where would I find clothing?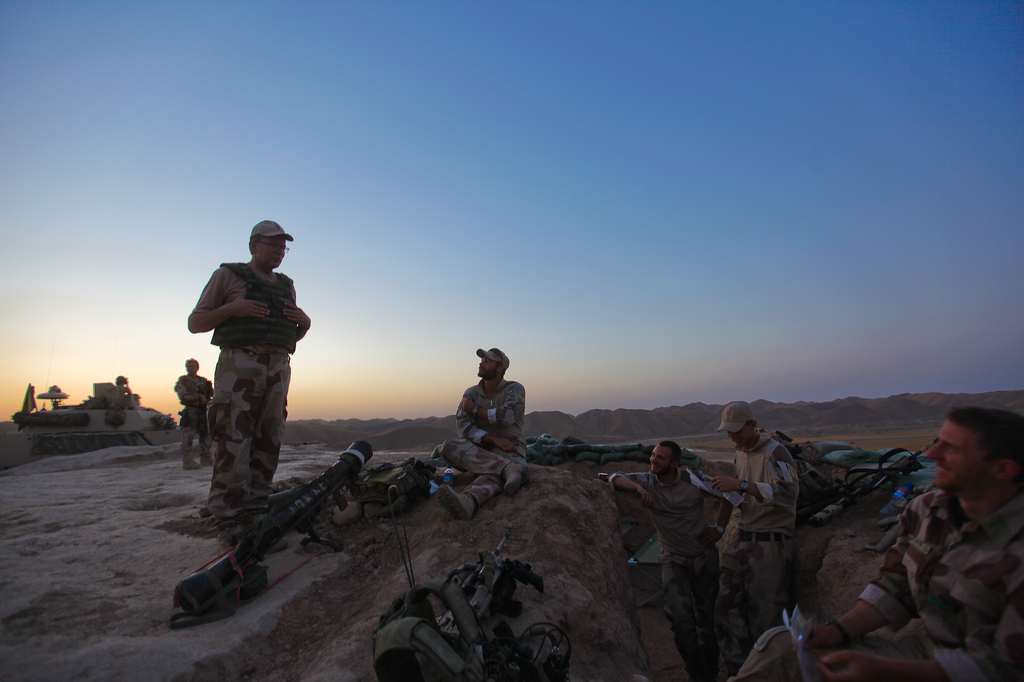
At pyautogui.locateOnScreen(176, 370, 212, 468).
